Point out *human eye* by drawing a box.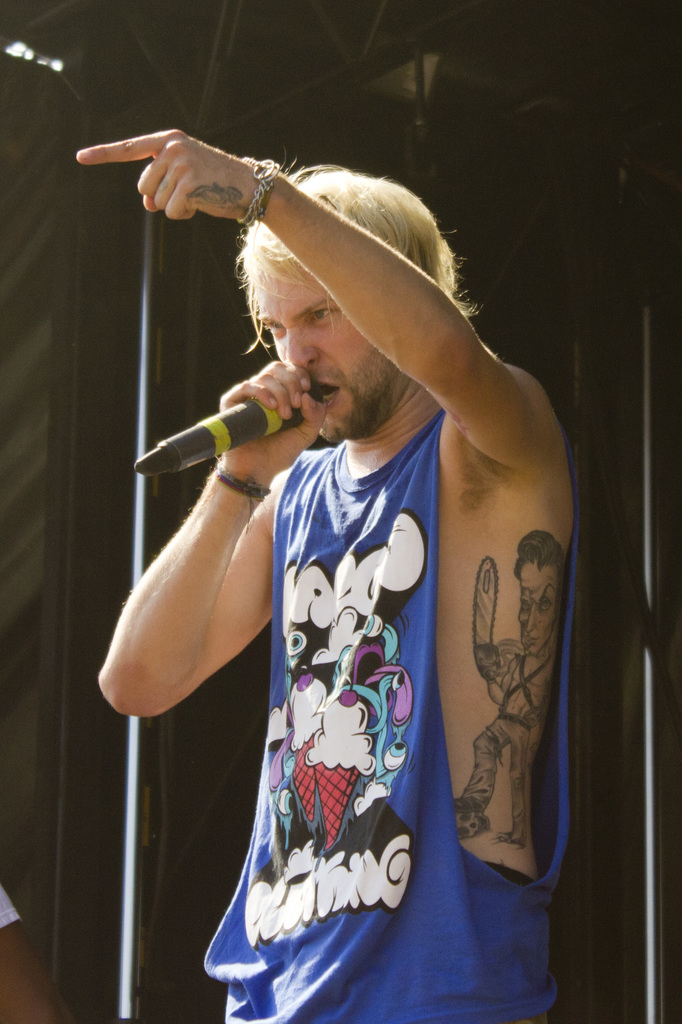
536 594 557 612.
